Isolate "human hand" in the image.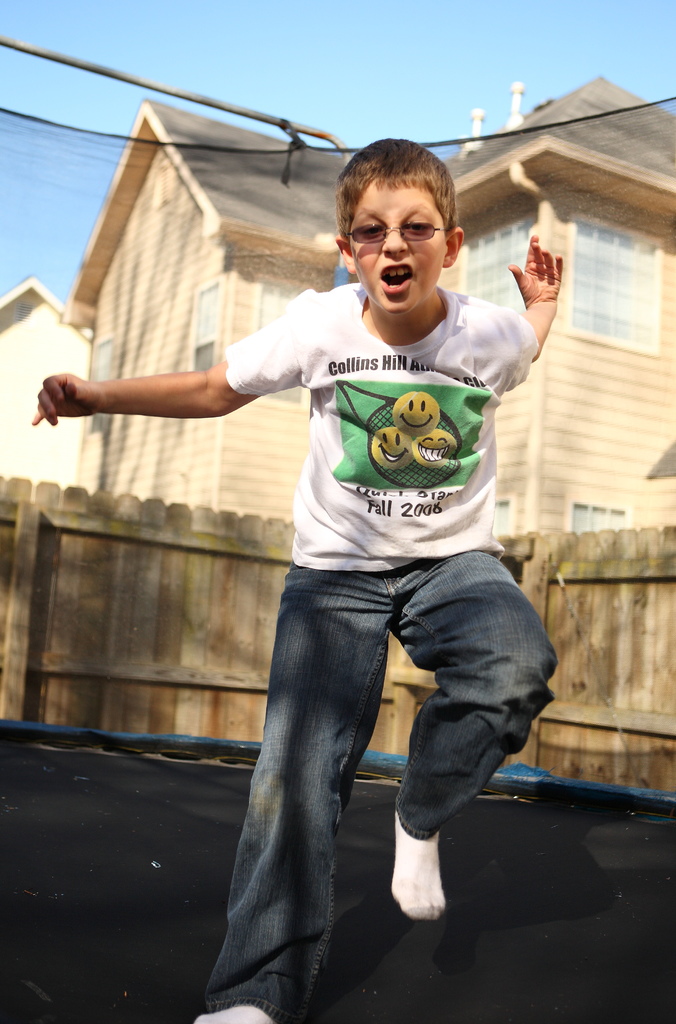
Isolated region: 524:225:588:328.
